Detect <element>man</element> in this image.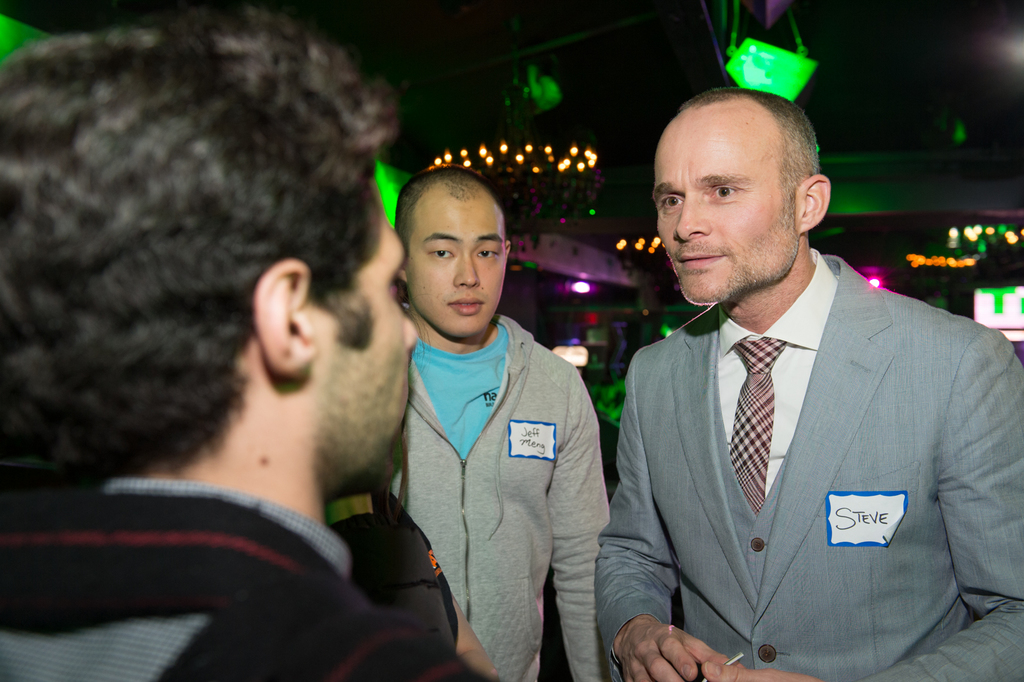
Detection: box=[387, 166, 614, 681].
